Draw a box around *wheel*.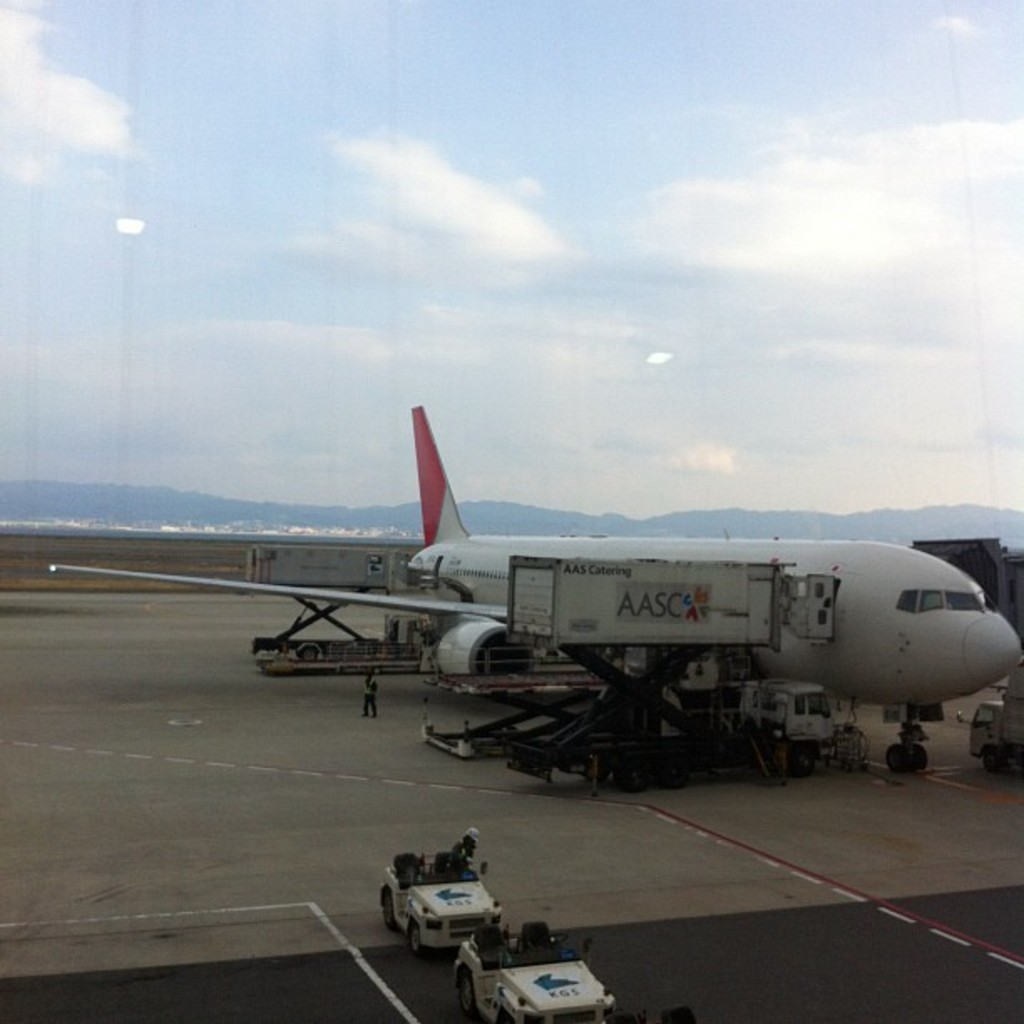
left=440, top=969, right=479, bottom=1022.
